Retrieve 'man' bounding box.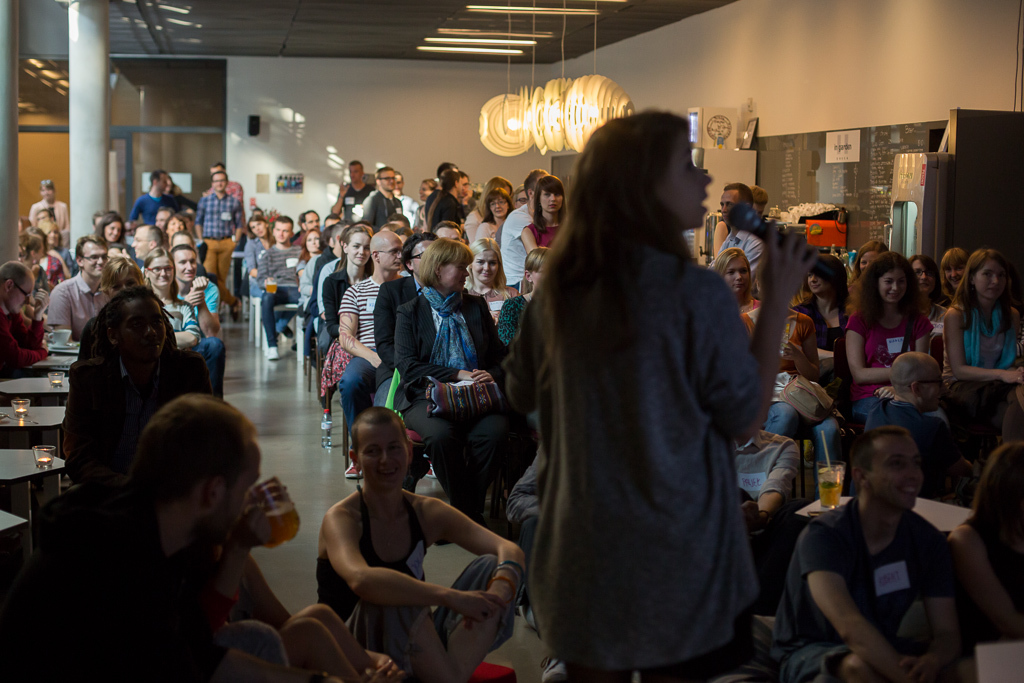
Bounding box: (left=355, top=163, right=404, bottom=231).
